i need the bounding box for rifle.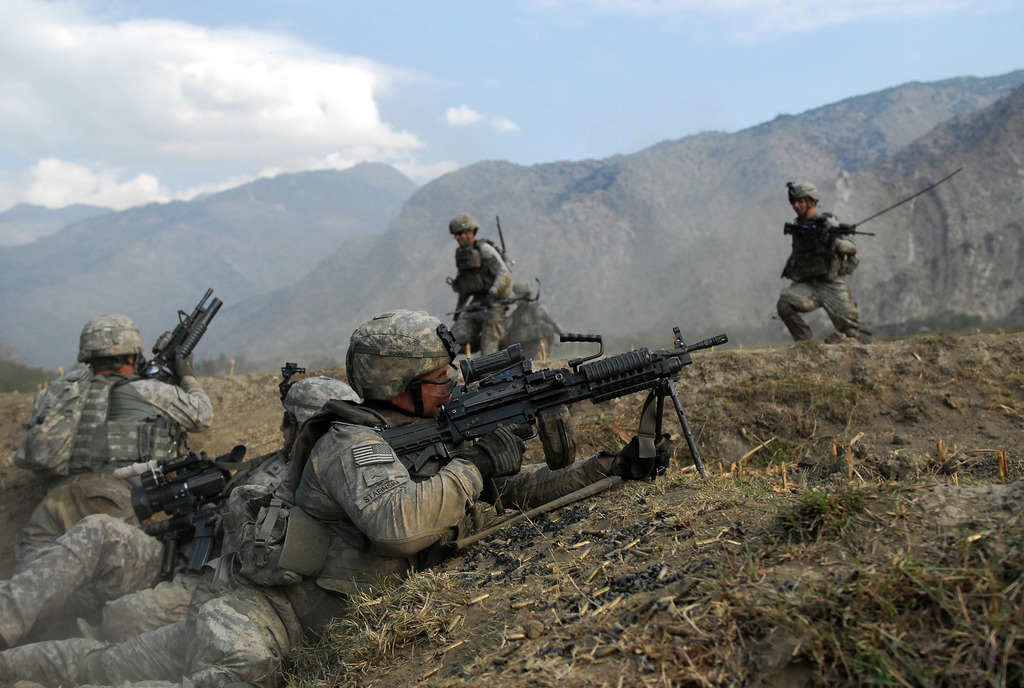
Here it is: 781:215:880:268.
